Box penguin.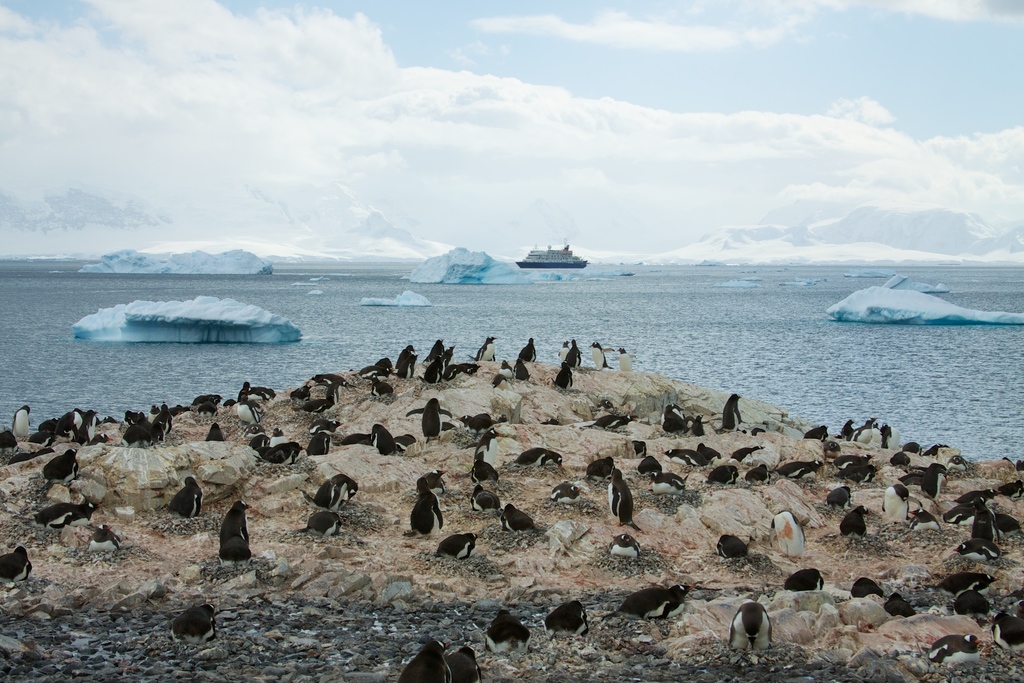
(x1=916, y1=463, x2=948, y2=500).
